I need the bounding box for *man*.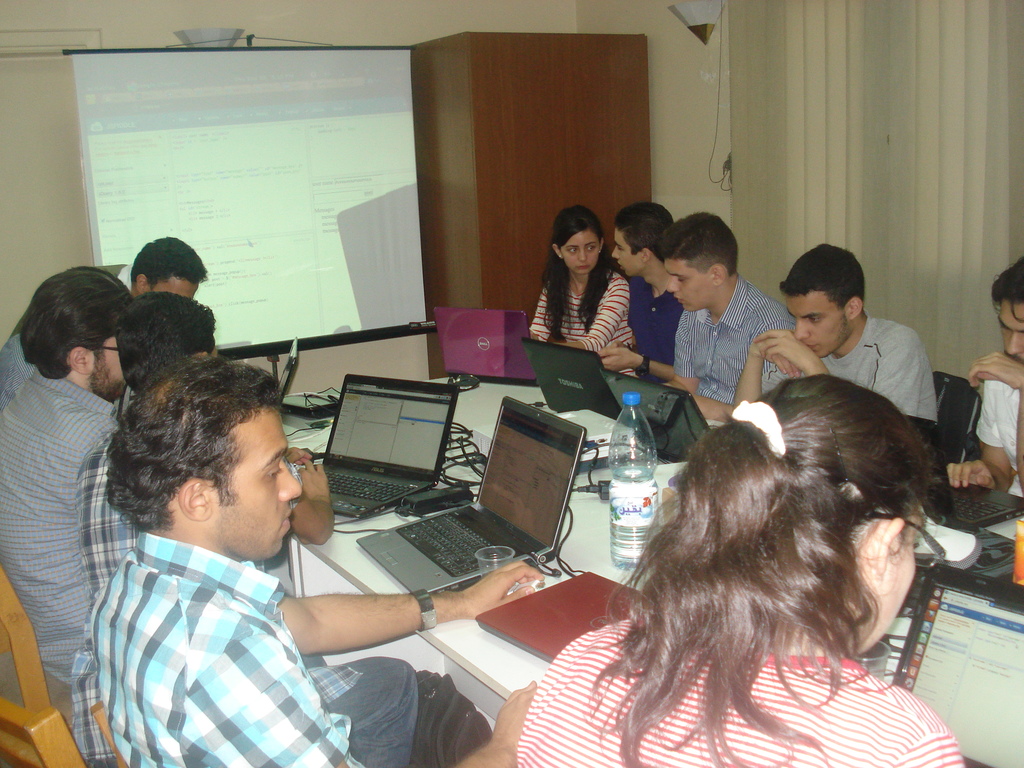
Here it is: l=79, t=289, r=419, b=767.
